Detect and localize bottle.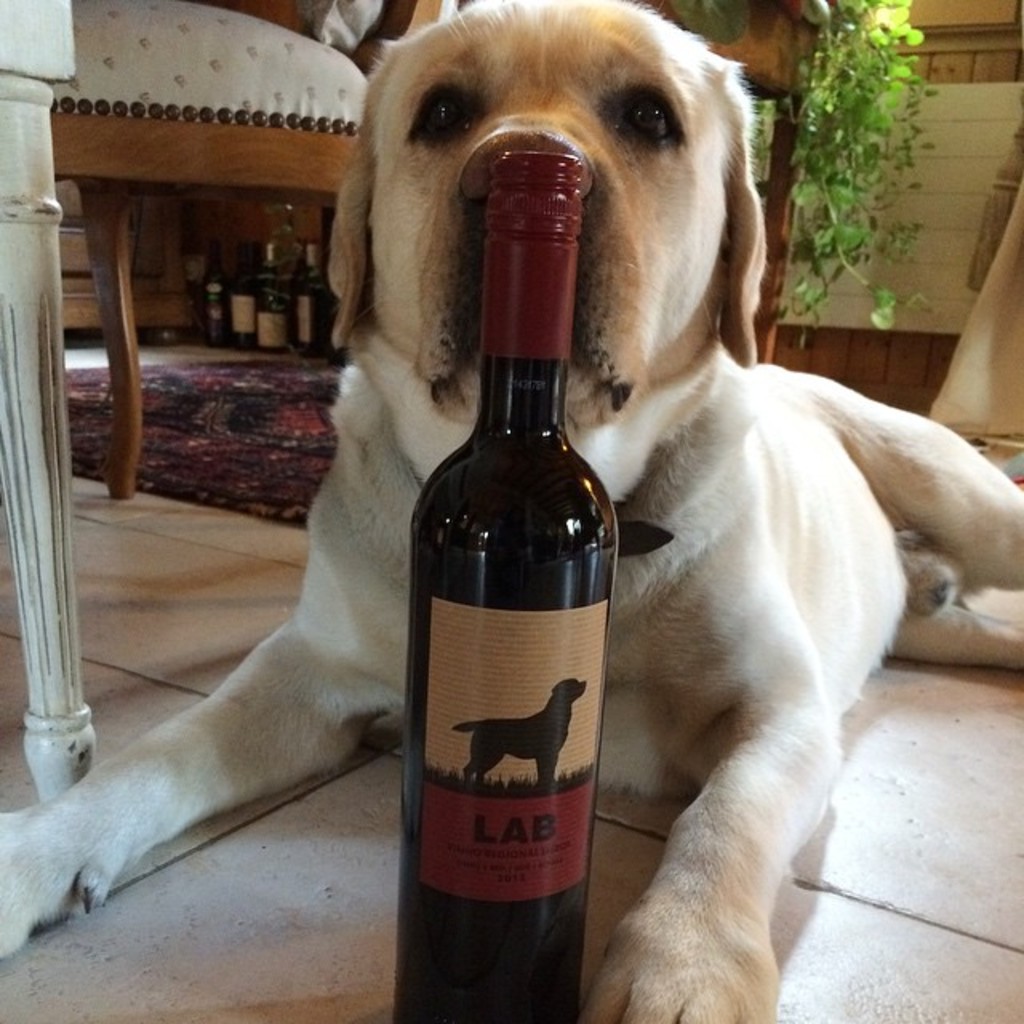
Localized at rect(394, 149, 618, 1022).
